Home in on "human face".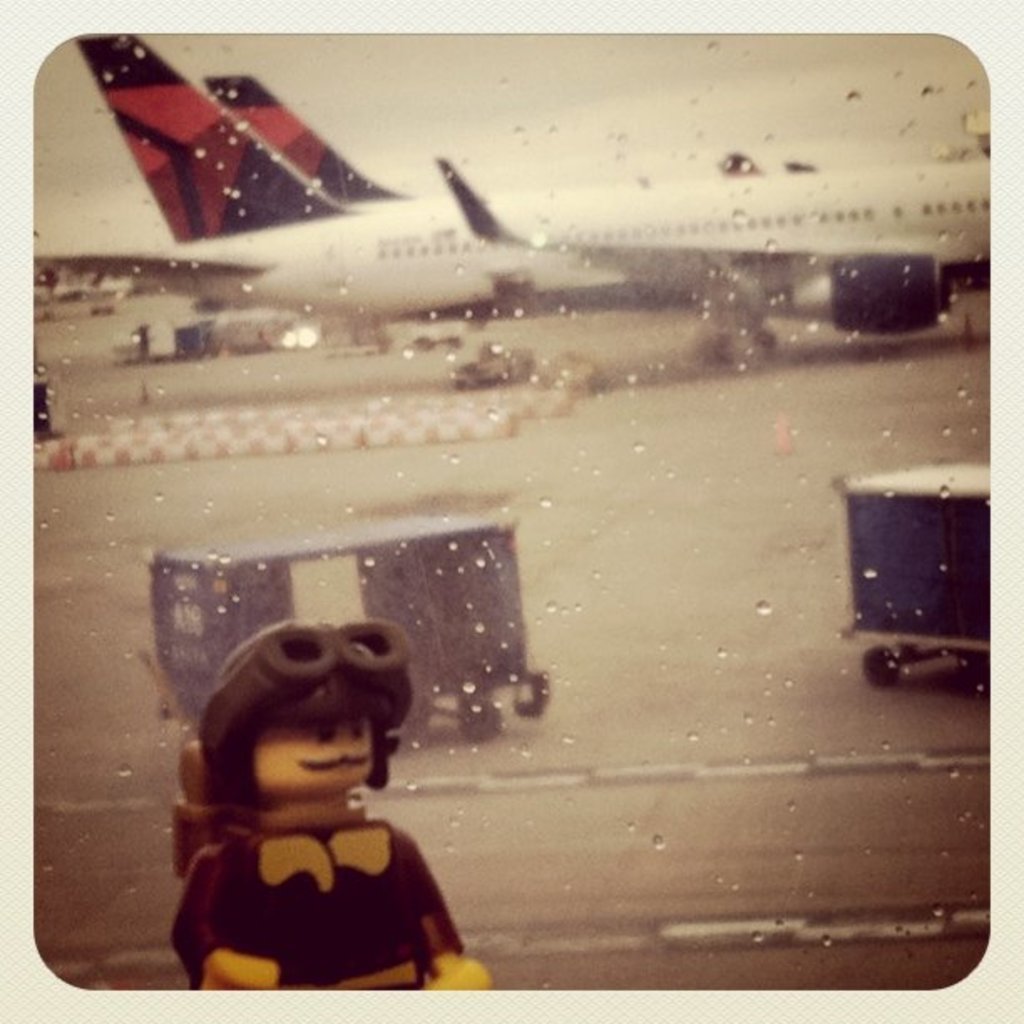
Homed in at <region>251, 723, 378, 798</region>.
